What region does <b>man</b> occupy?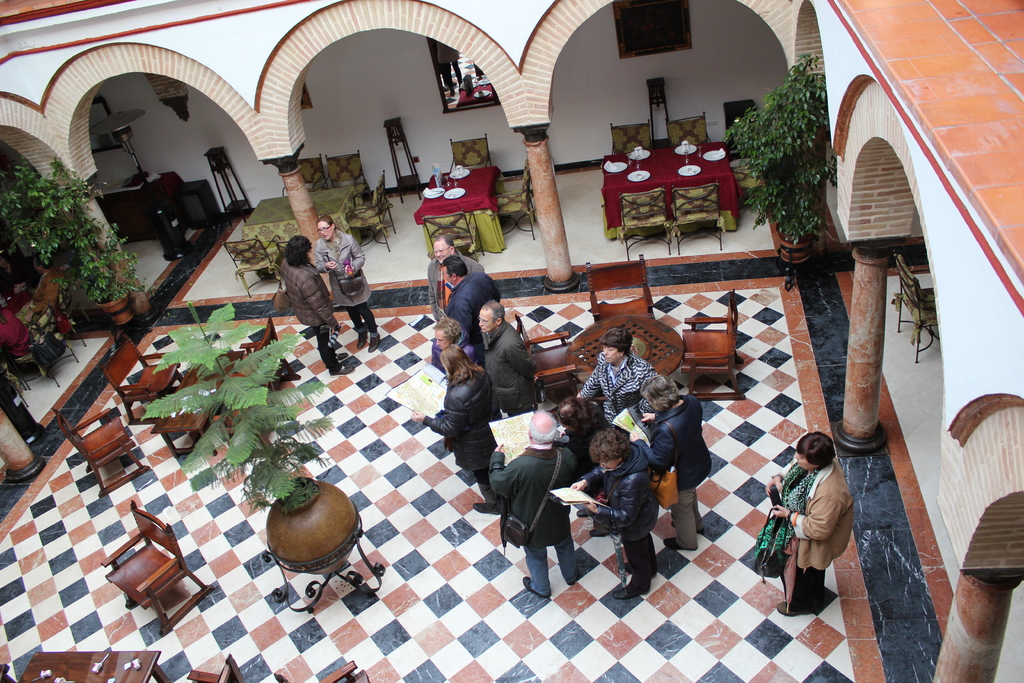
(483,304,540,418).
